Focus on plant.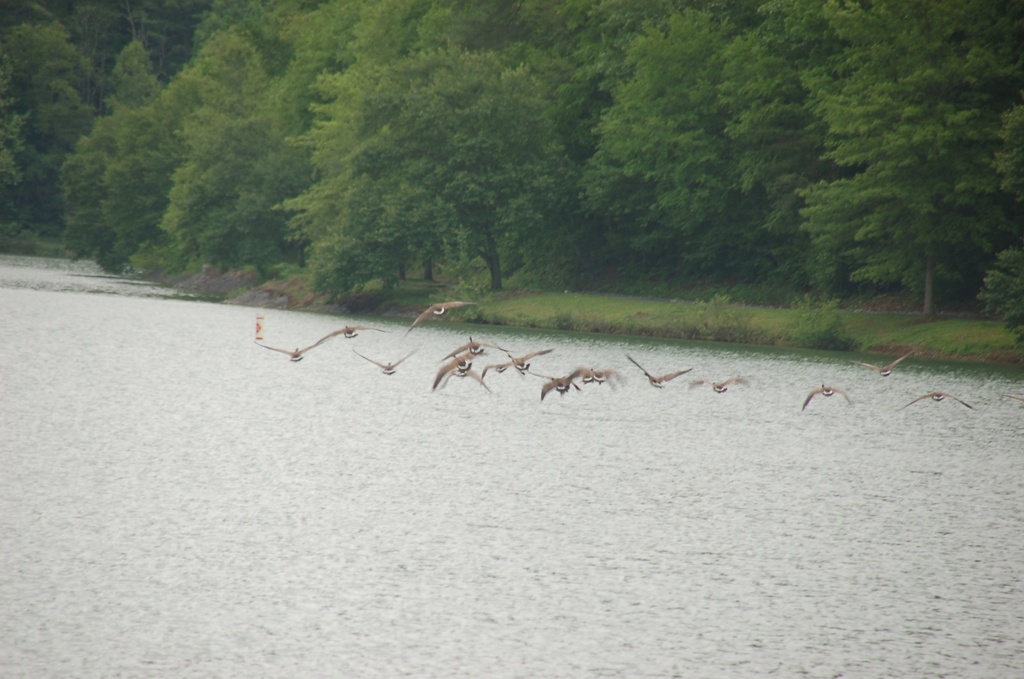
Focused at BBox(977, 247, 1023, 344).
